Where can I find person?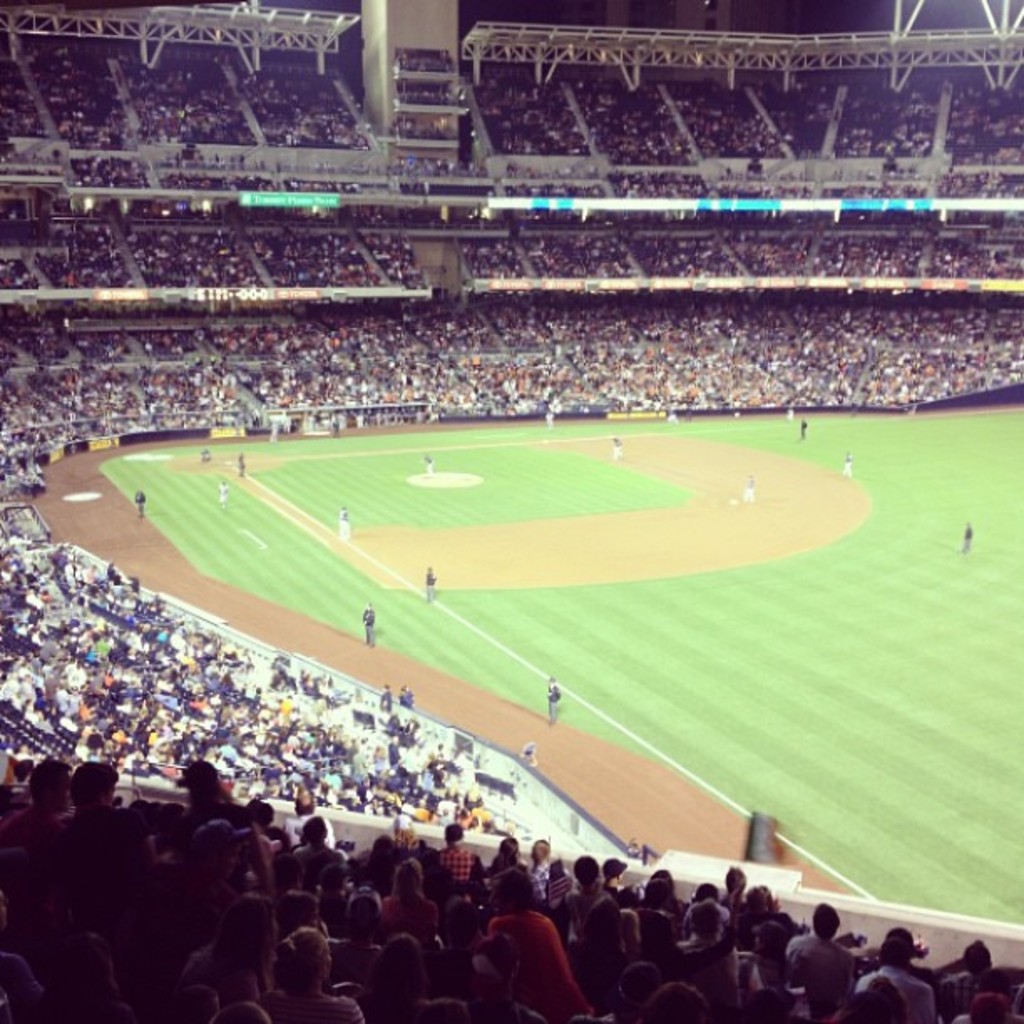
You can find it at locate(607, 433, 622, 465).
